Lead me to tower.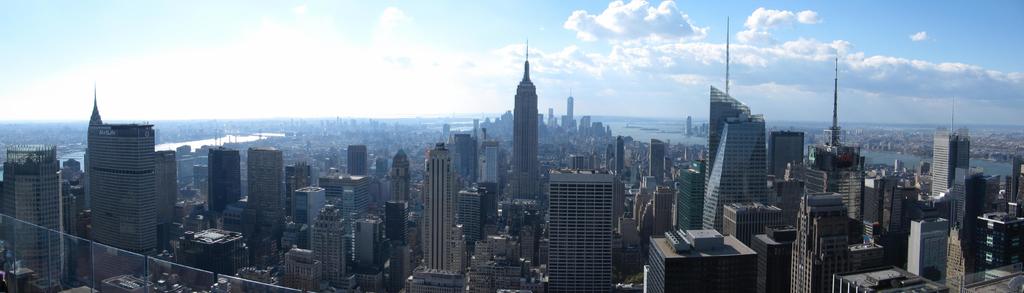
Lead to x1=202 y1=148 x2=237 y2=230.
